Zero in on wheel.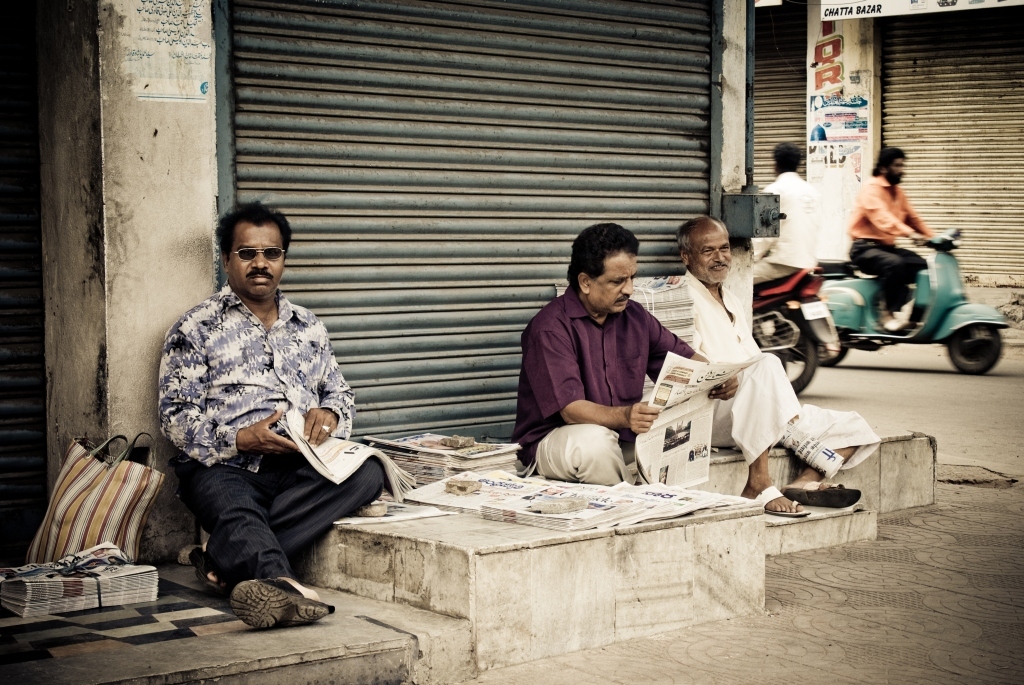
Zeroed in: select_region(939, 310, 1012, 370).
